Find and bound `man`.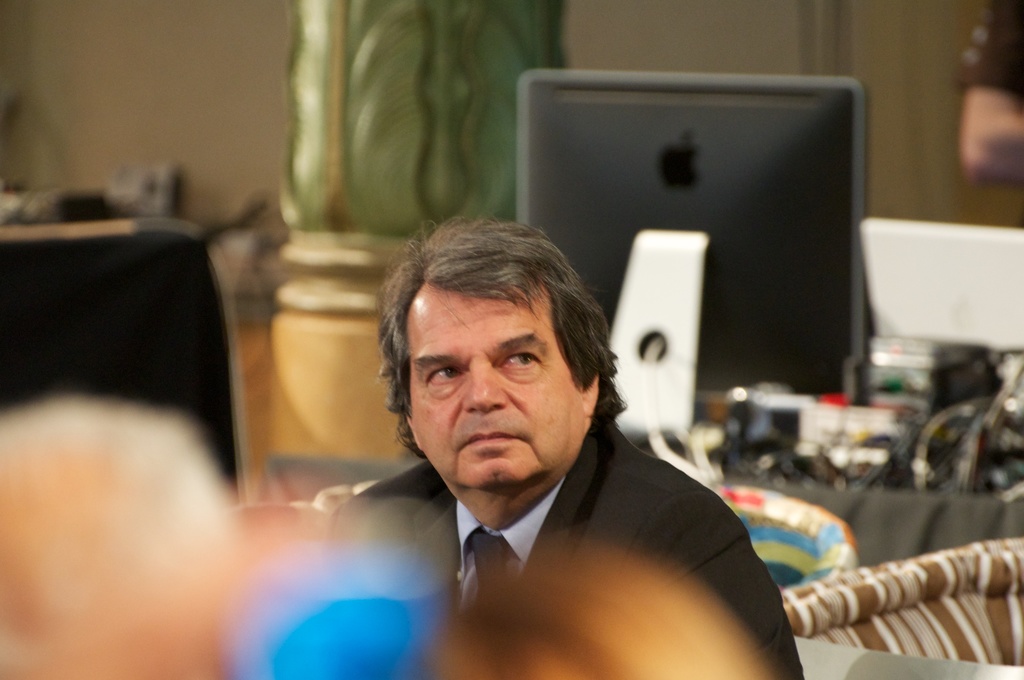
Bound: [250,233,818,658].
